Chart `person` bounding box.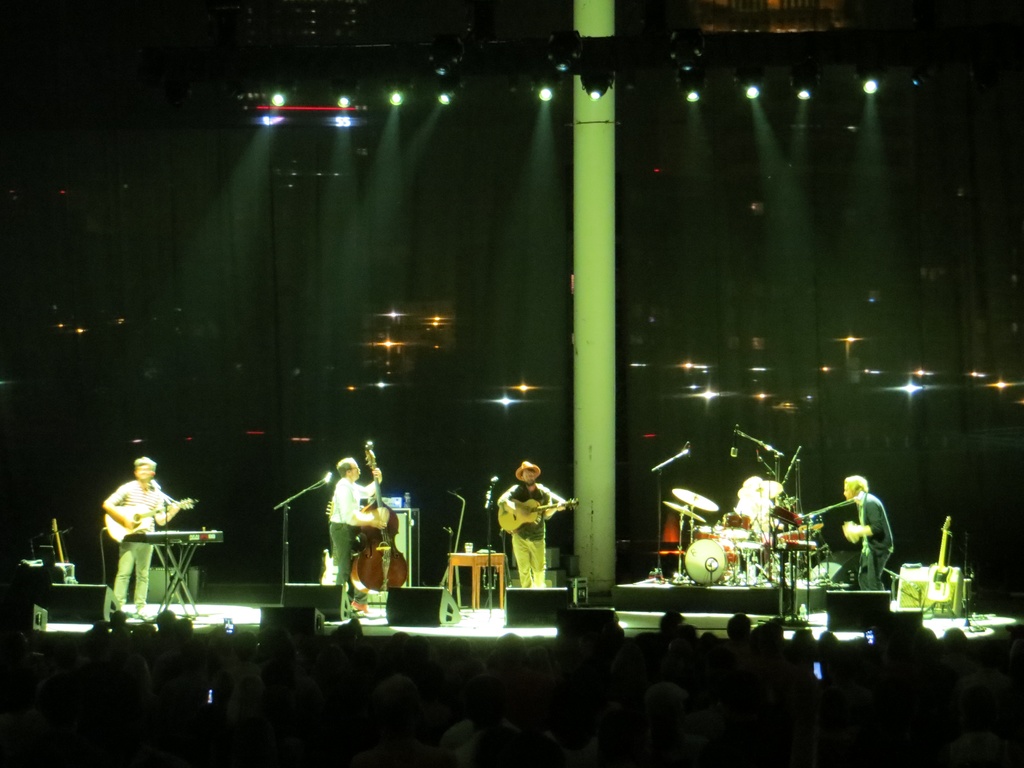
Charted: BBox(843, 472, 901, 588).
